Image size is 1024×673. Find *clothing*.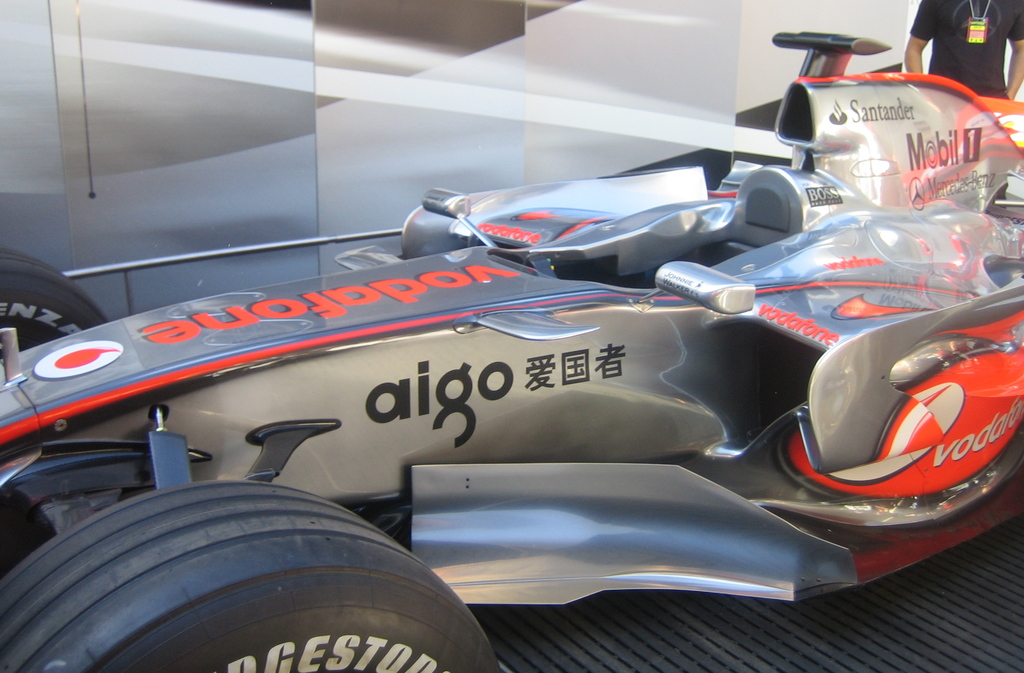
940 0 1013 87.
